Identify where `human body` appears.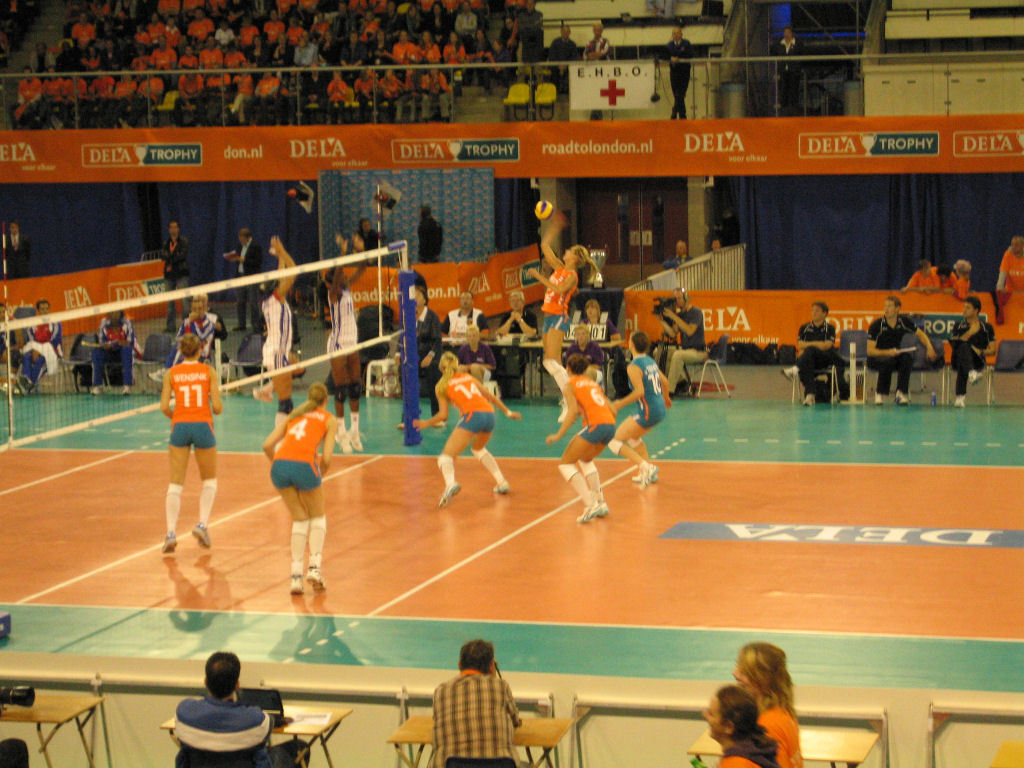
Appears at 501 287 536 330.
